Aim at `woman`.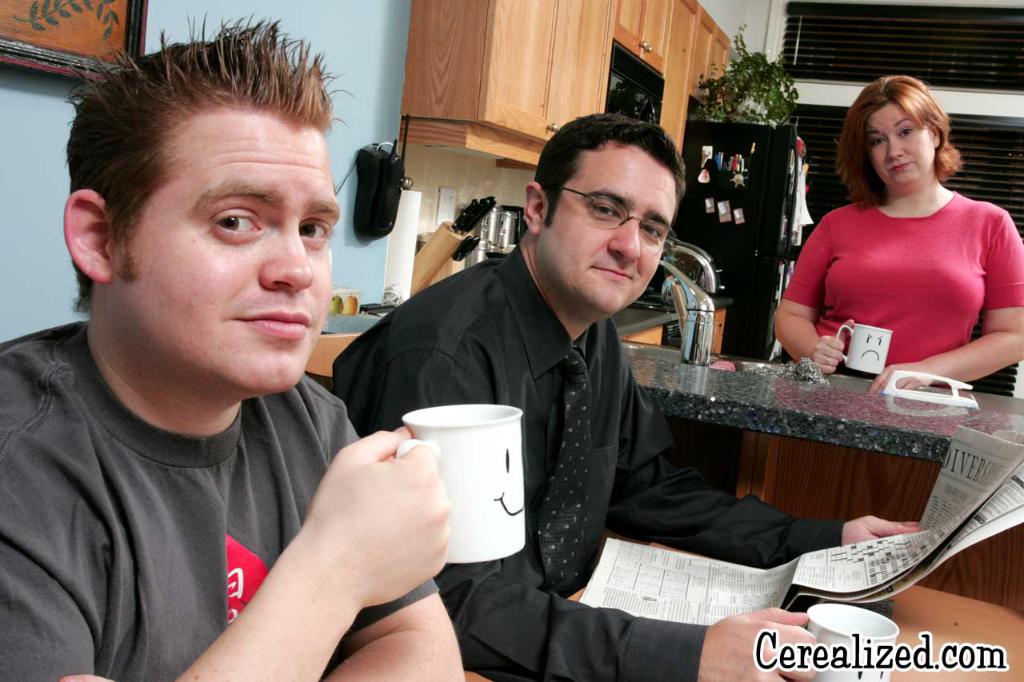
Aimed at {"x1": 770, "y1": 74, "x2": 1010, "y2": 392}.
